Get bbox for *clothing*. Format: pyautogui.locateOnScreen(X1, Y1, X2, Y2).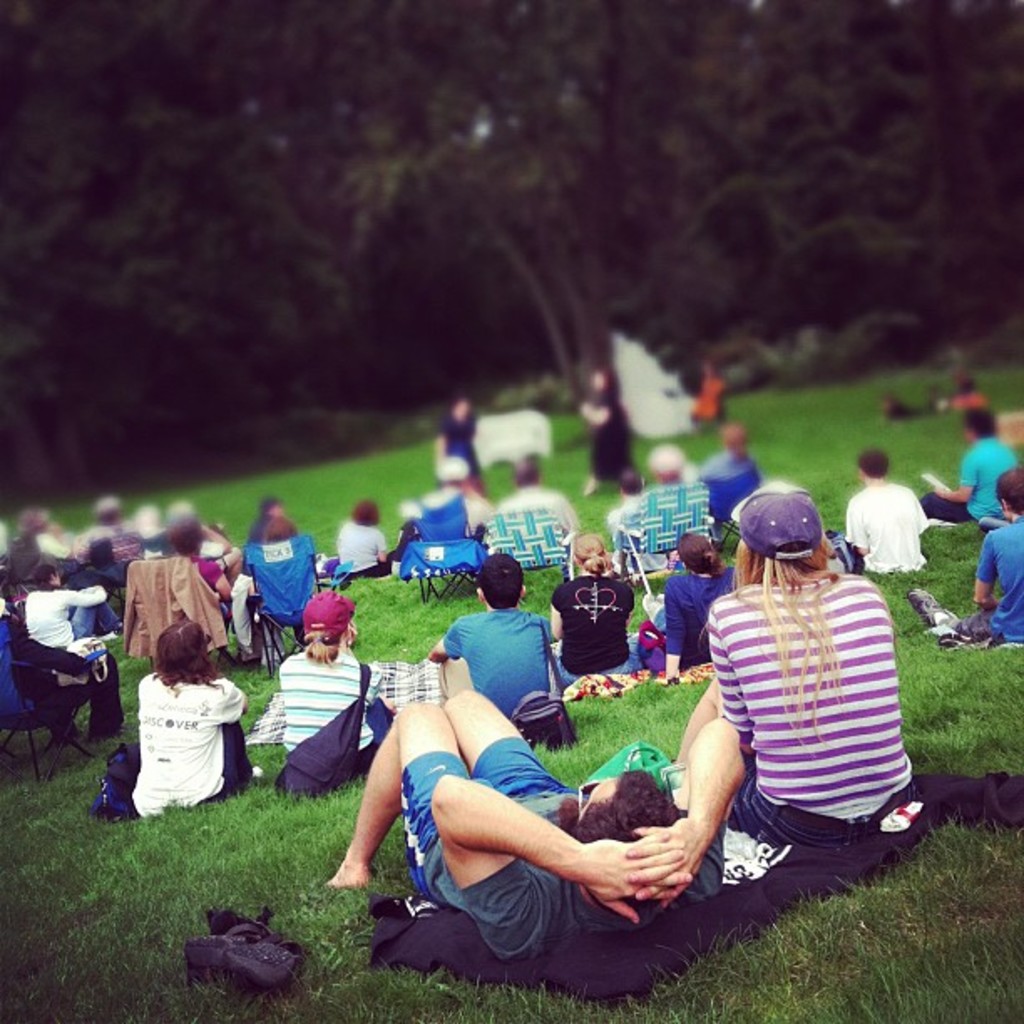
pyautogui.locateOnScreen(271, 649, 393, 788).
